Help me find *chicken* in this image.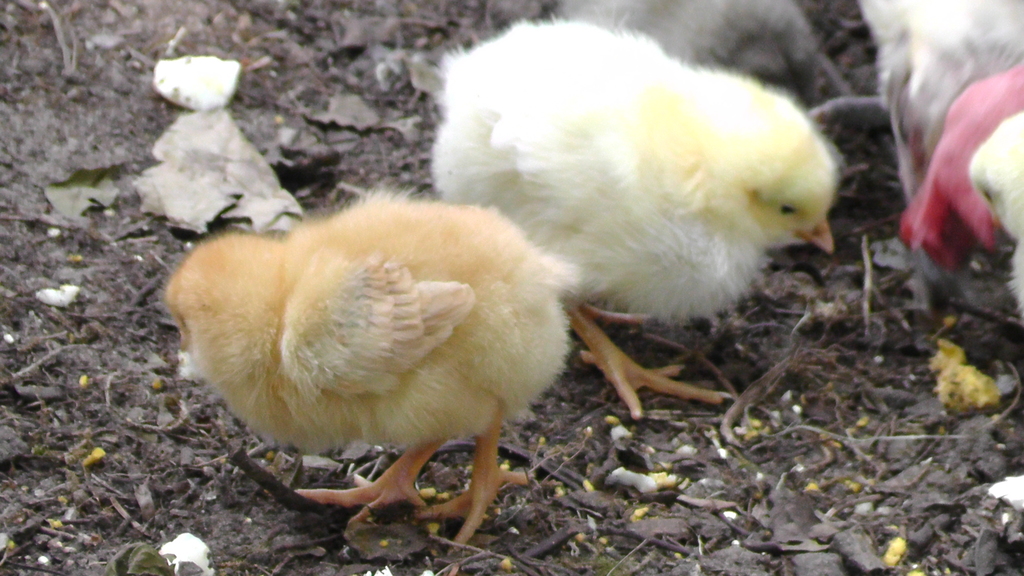
Found it: rect(426, 13, 844, 422).
